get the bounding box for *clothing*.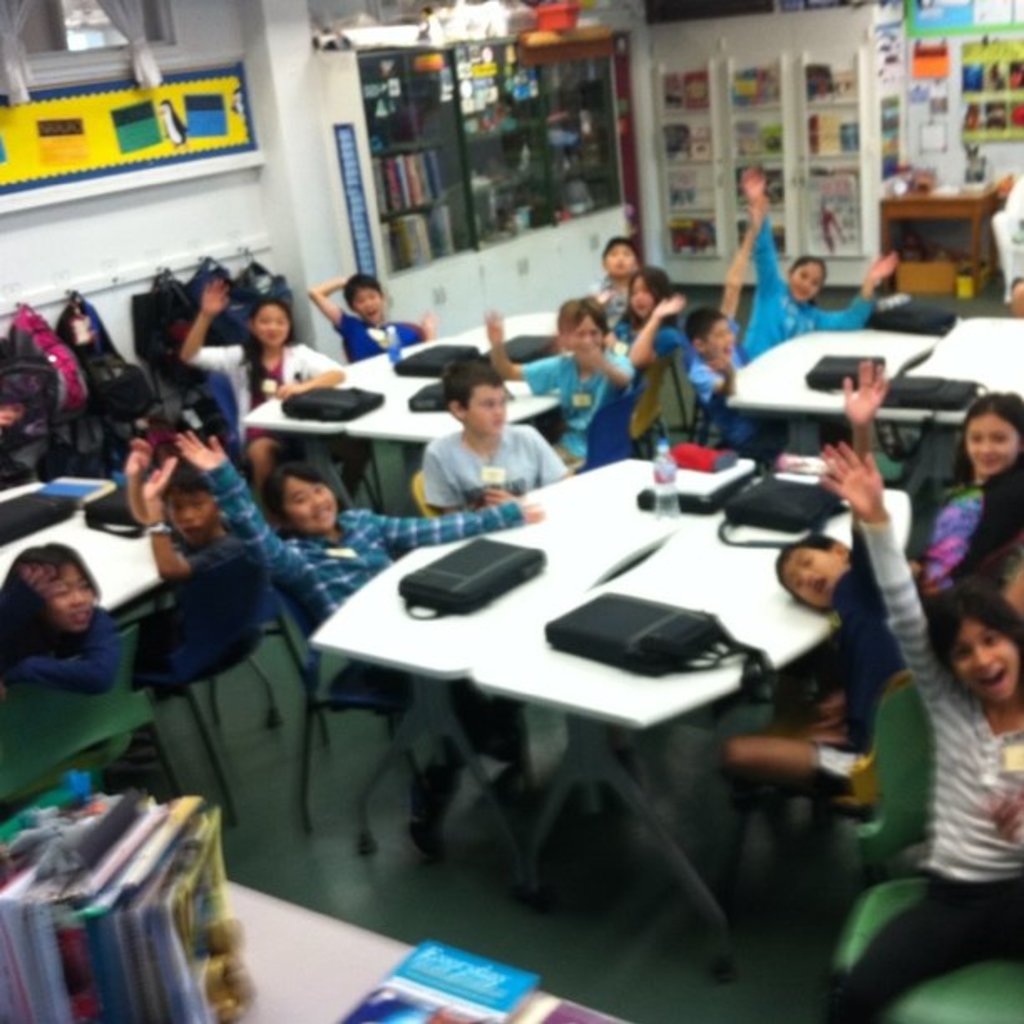
left=740, top=207, right=877, bottom=356.
